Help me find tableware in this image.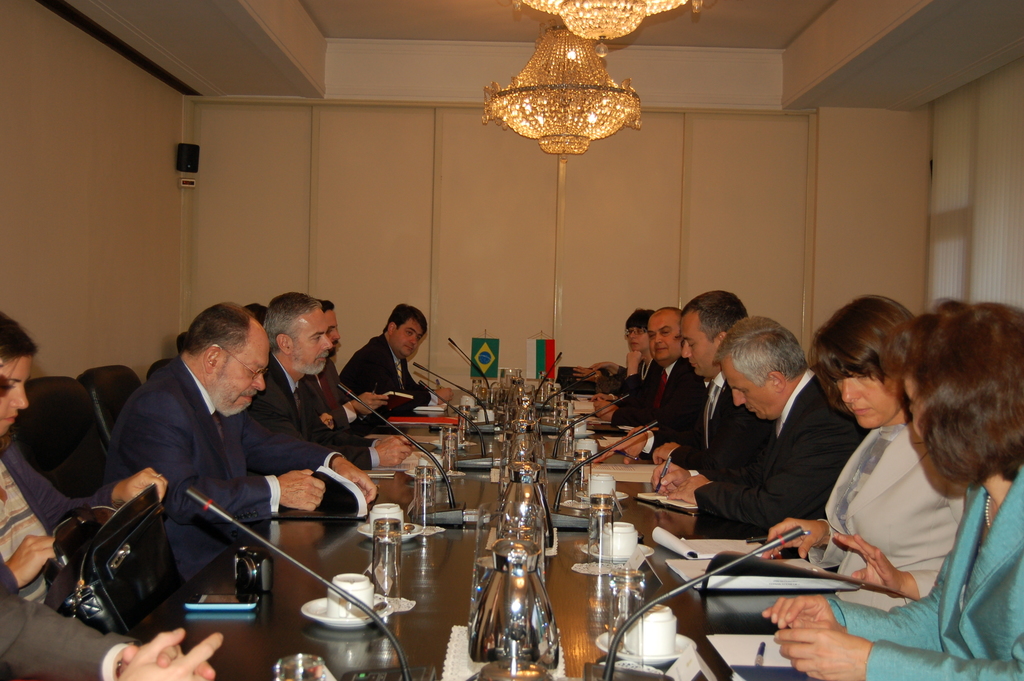
Found it: <region>269, 654, 329, 680</region>.
